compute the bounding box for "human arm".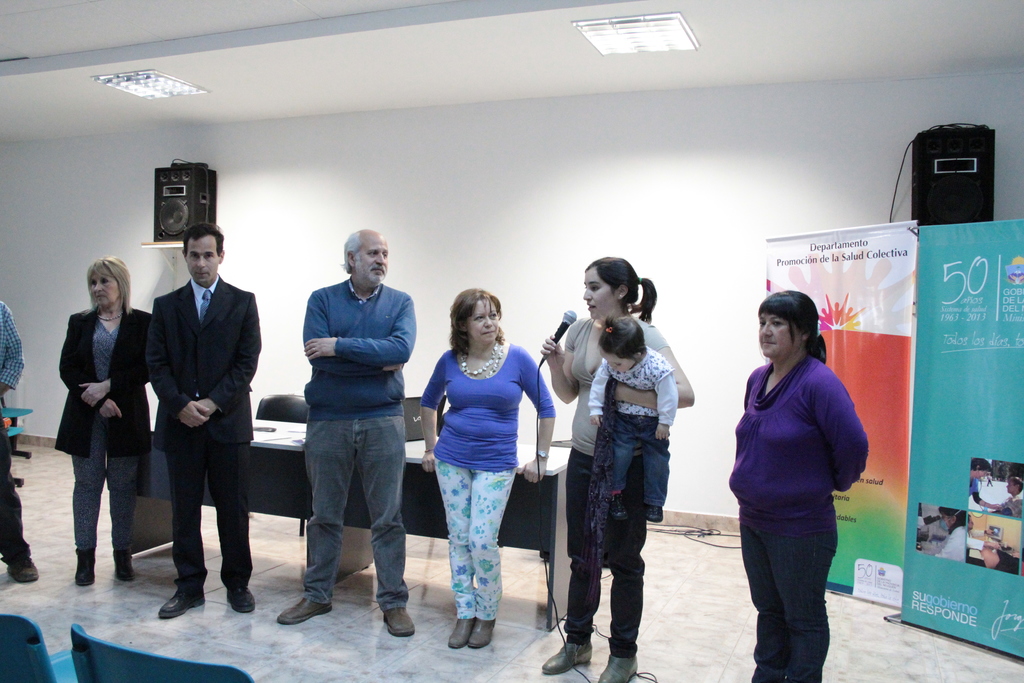
(x1=657, y1=364, x2=678, y2=441).
